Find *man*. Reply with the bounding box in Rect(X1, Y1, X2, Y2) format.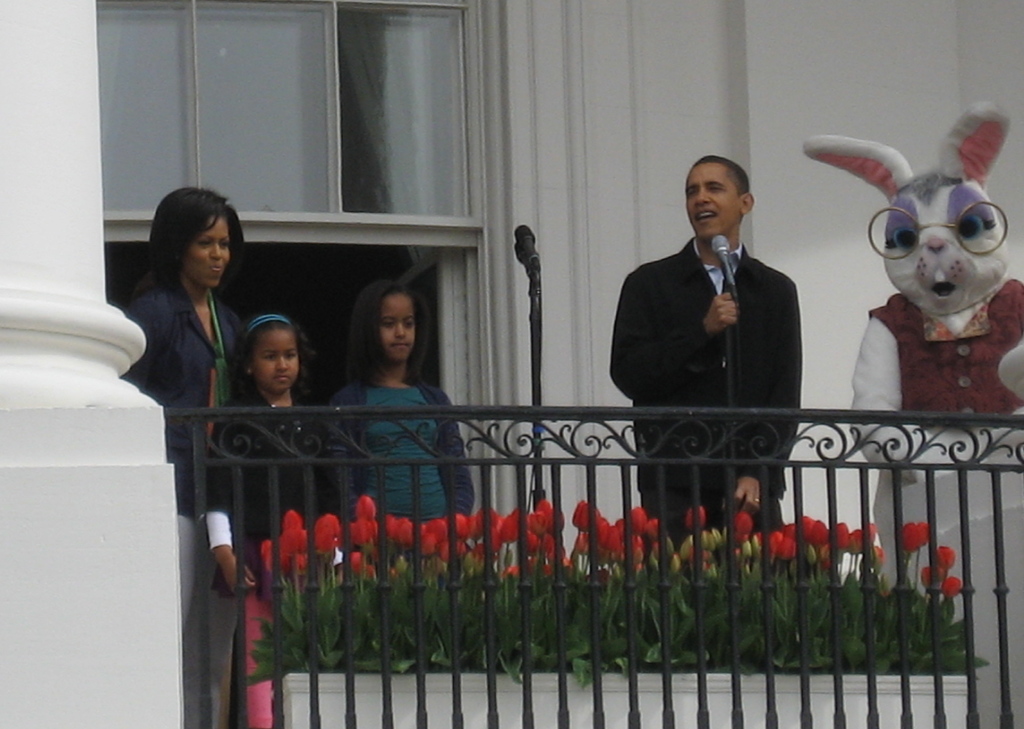
Rect(605, 159, 819, 466).
